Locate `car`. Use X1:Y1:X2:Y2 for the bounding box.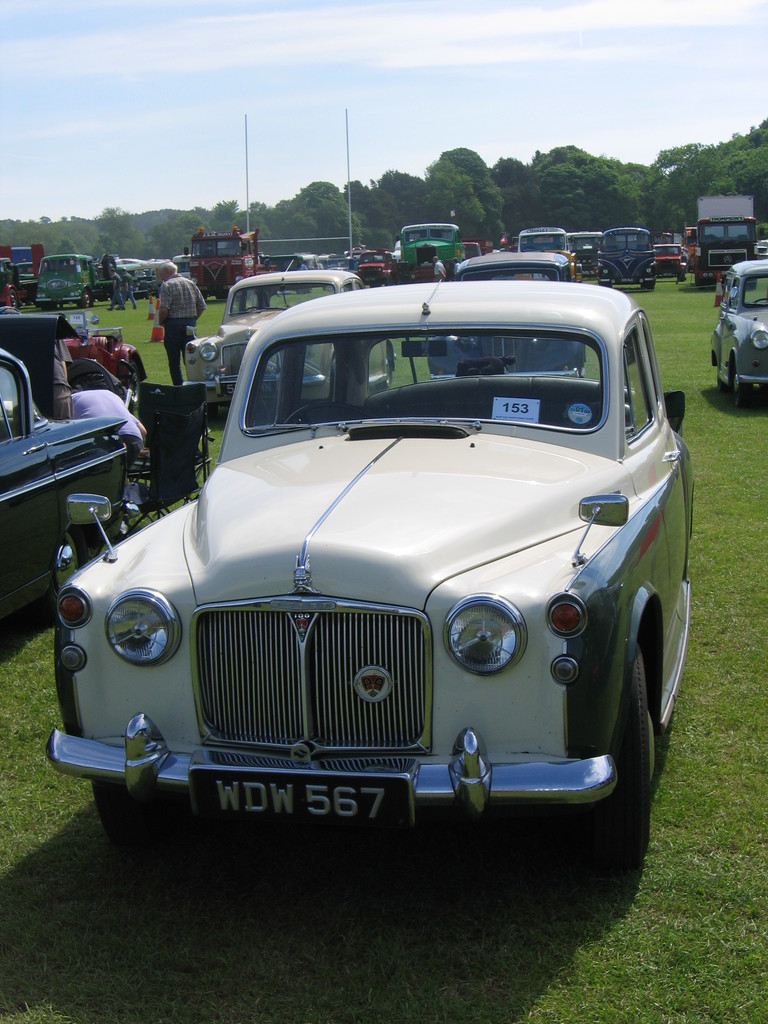
179:266:408:406.
